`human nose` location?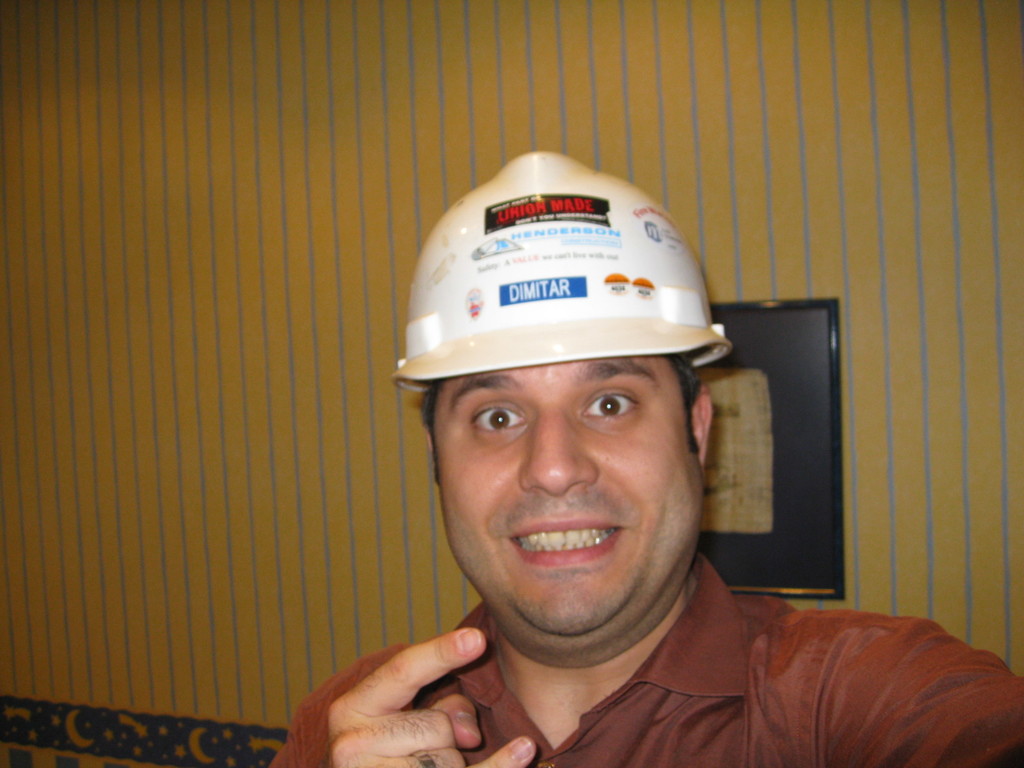
bbox=[520, 404, 602, 496]
